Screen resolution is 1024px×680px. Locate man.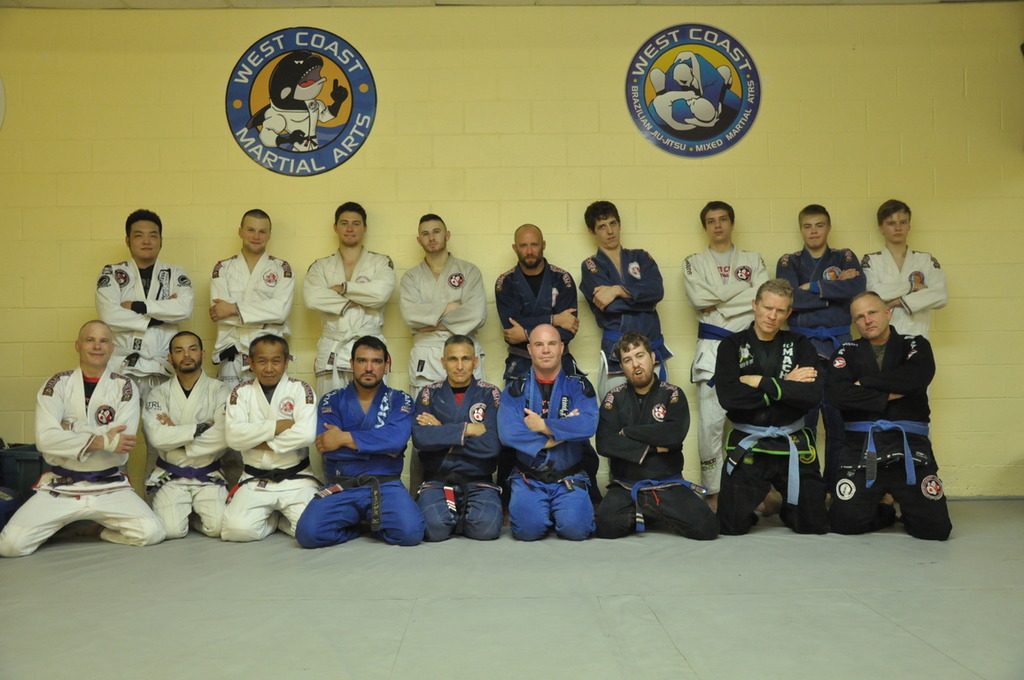
x1=130 y1=334 x2=226 y2=541.
